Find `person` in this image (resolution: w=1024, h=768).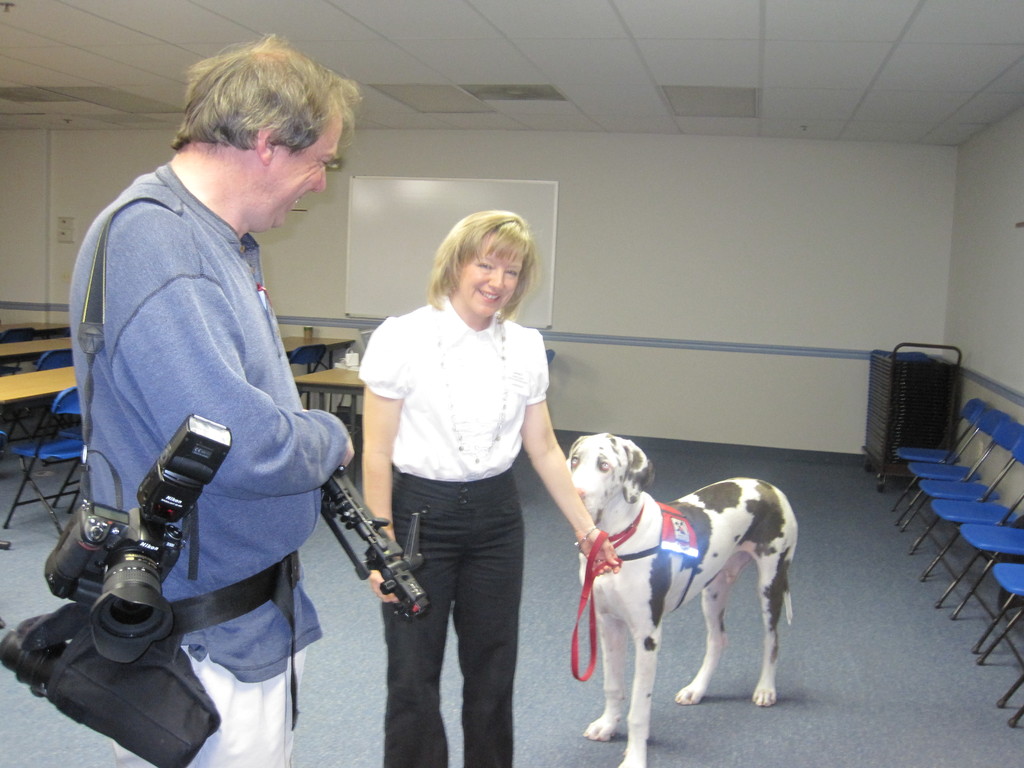
<region>62, 47, 368, 755</region>.
